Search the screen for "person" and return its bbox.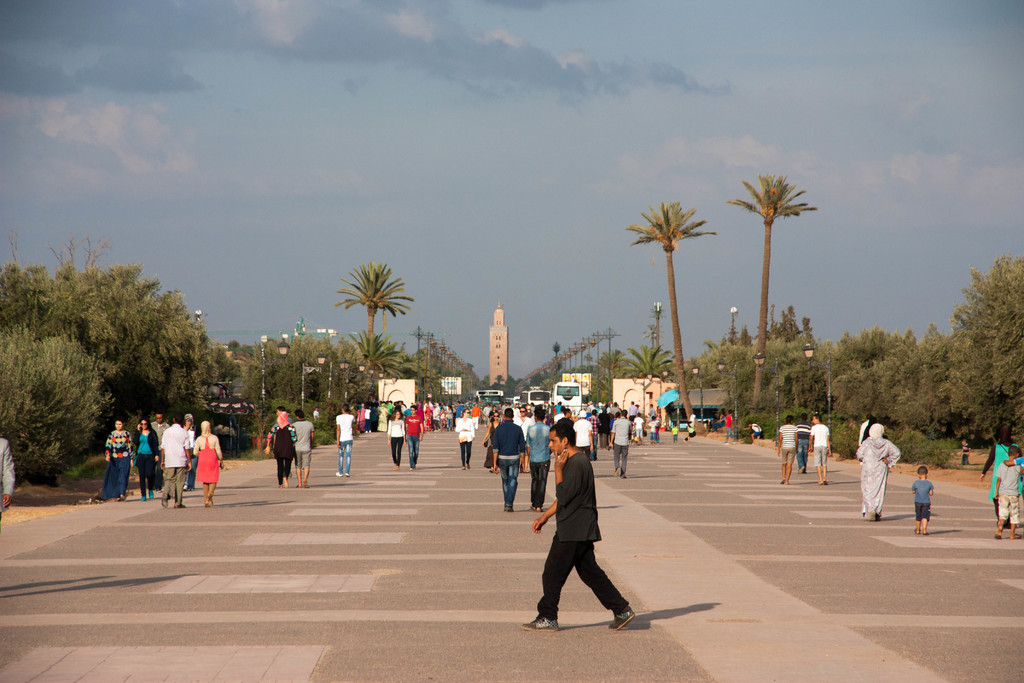
Found: 354 399 365 432.
